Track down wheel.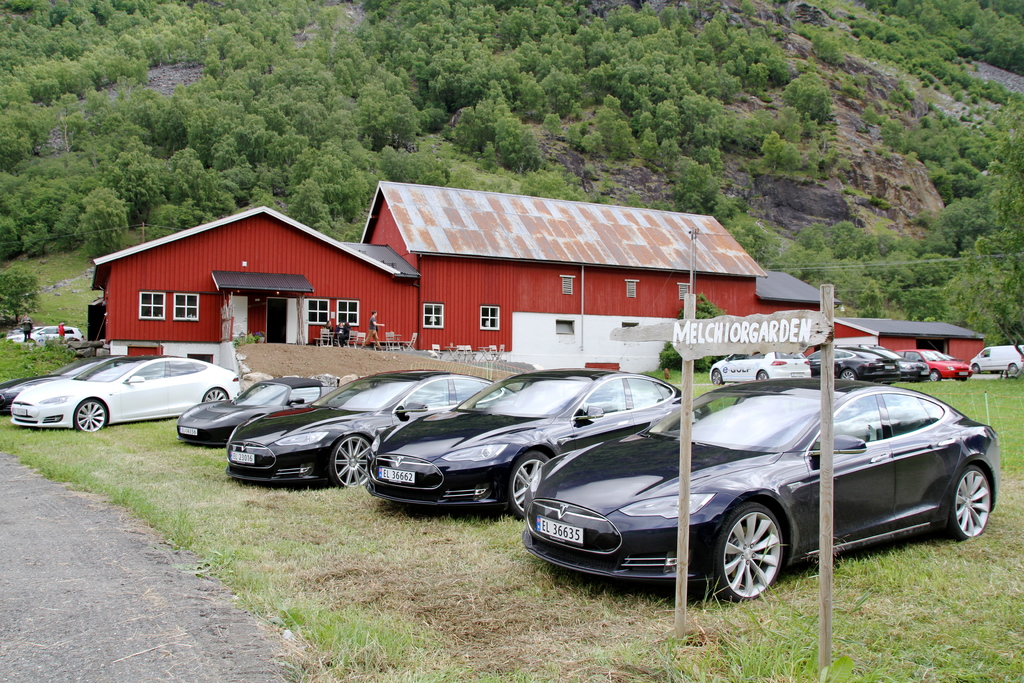
Tracked to bbox=(971, 364, 980, 374).
